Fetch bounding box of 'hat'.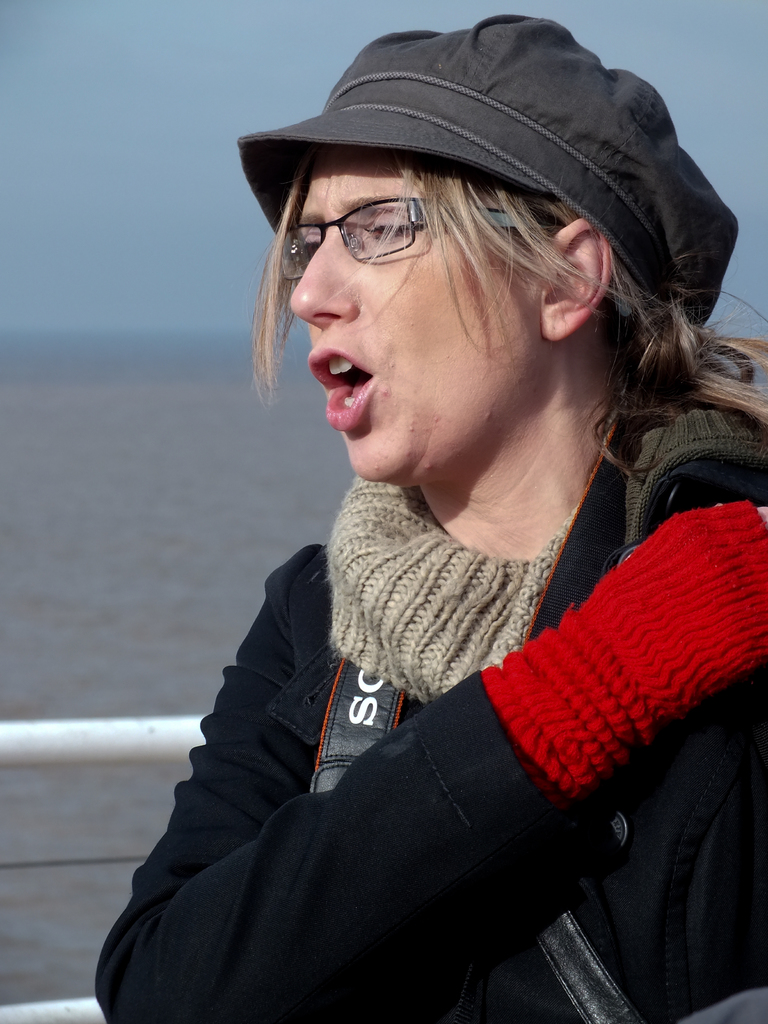
Bbox: BBox(238, 13, 744, 335).
